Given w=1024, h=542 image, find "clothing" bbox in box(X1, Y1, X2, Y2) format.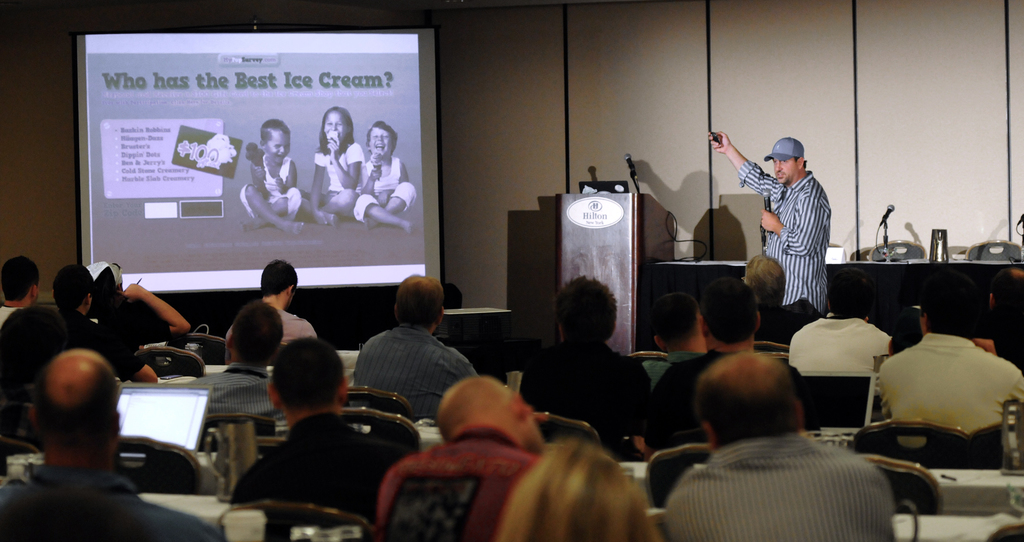
box(519, 344, 655, 459).
